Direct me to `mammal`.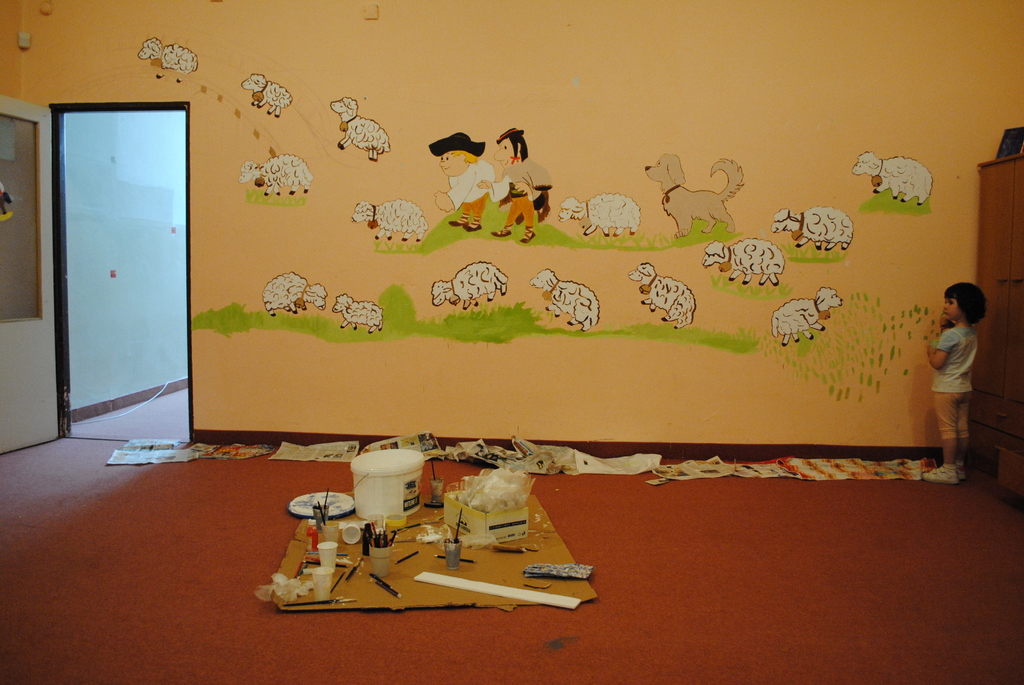
Direction: box(237, 152, 312, 194).
